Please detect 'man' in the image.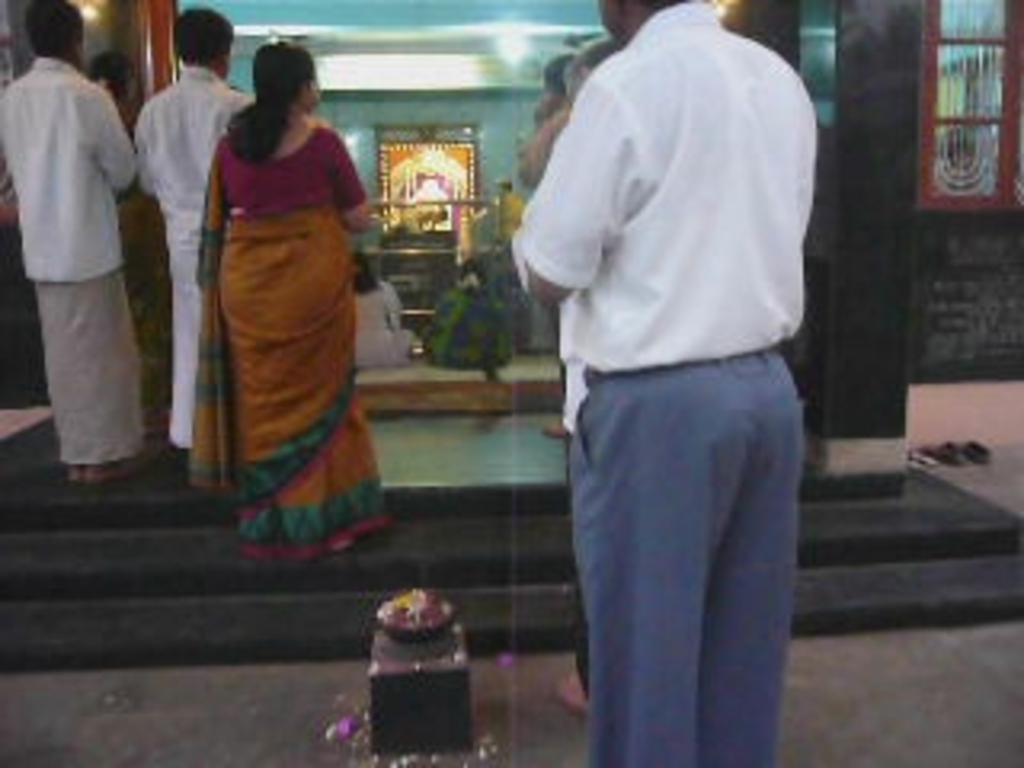
[480,0,838,749].
